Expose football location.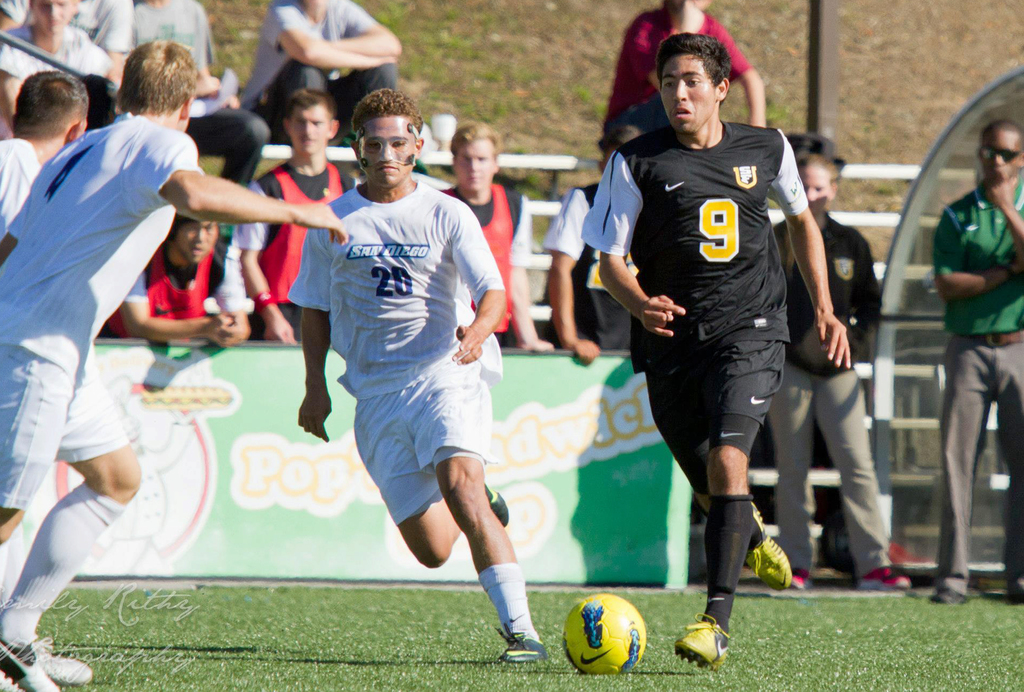
Exposed at [x1=561, y1=591, x2=654, y2=675].
